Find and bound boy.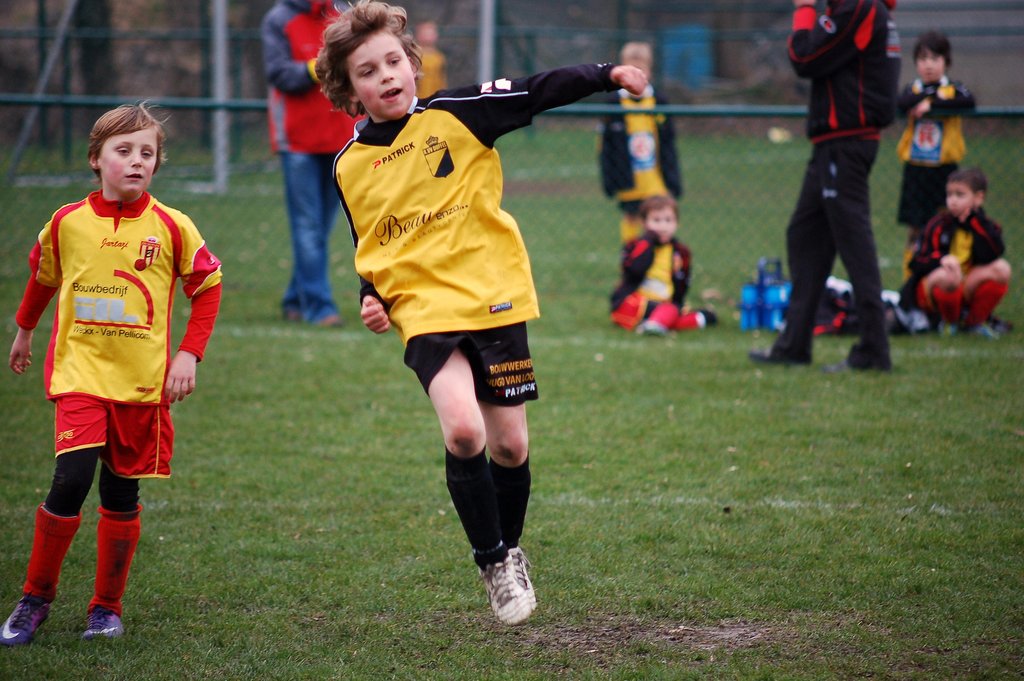
Bound: pyautogui.locateOnScreen(896, 33, 976, 283).
